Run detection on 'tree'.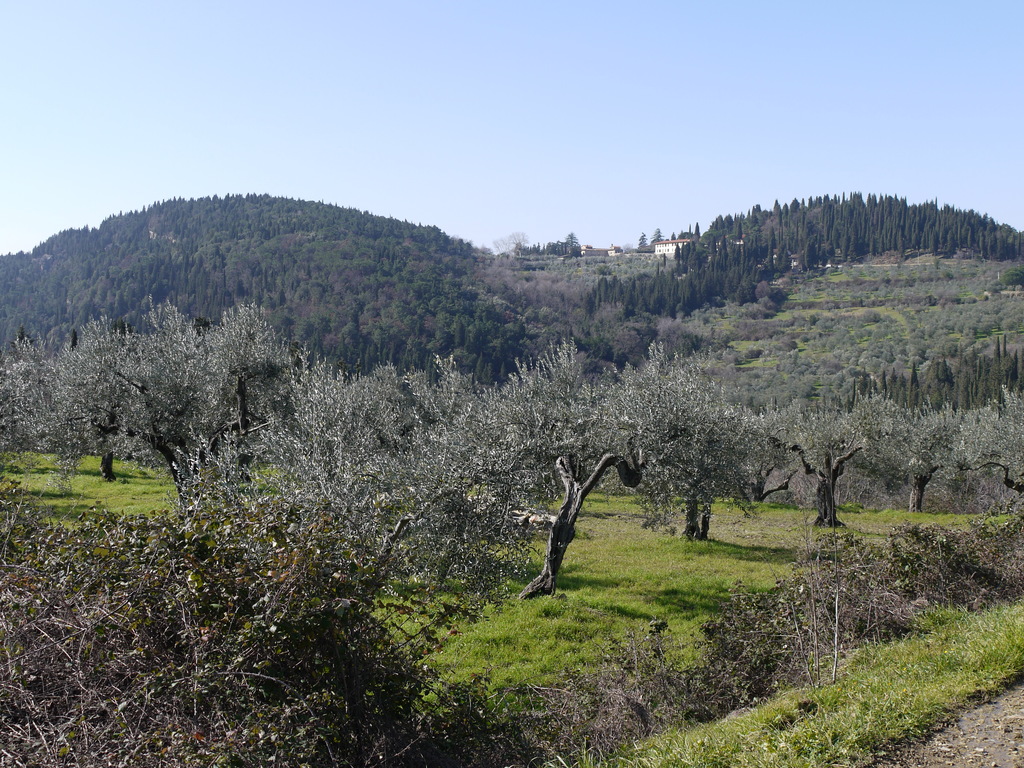
Result: rect(857, 387, 969, 516).
